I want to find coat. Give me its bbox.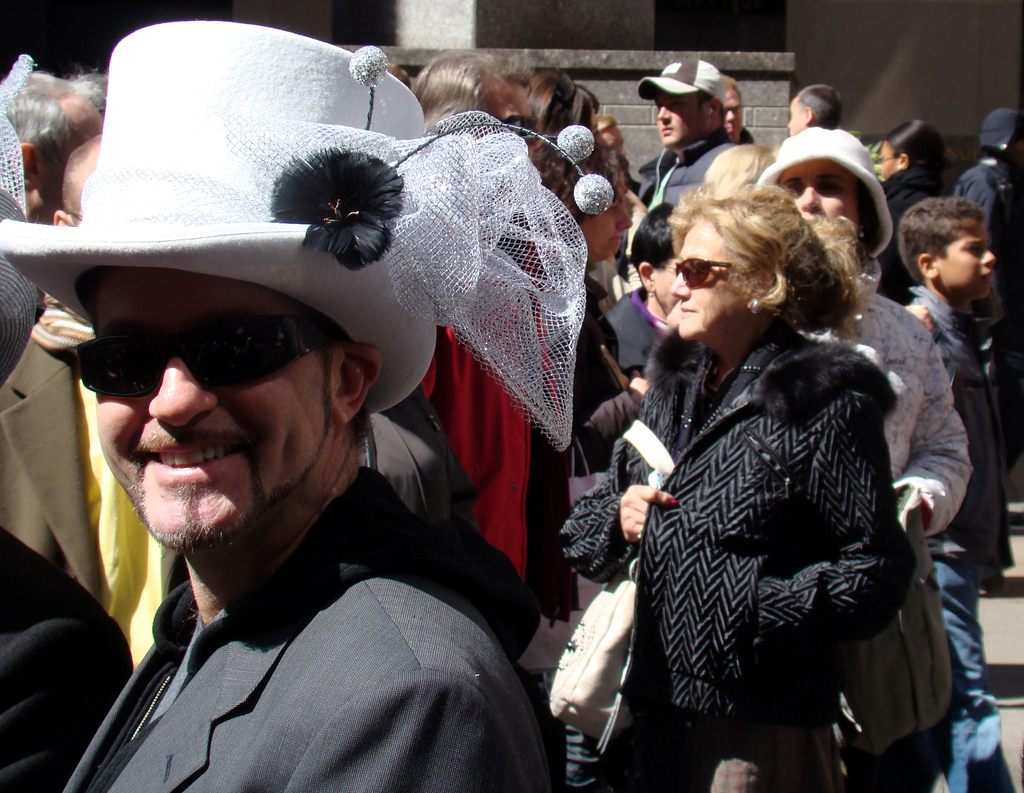
locate(1, 320, 99, 609).
